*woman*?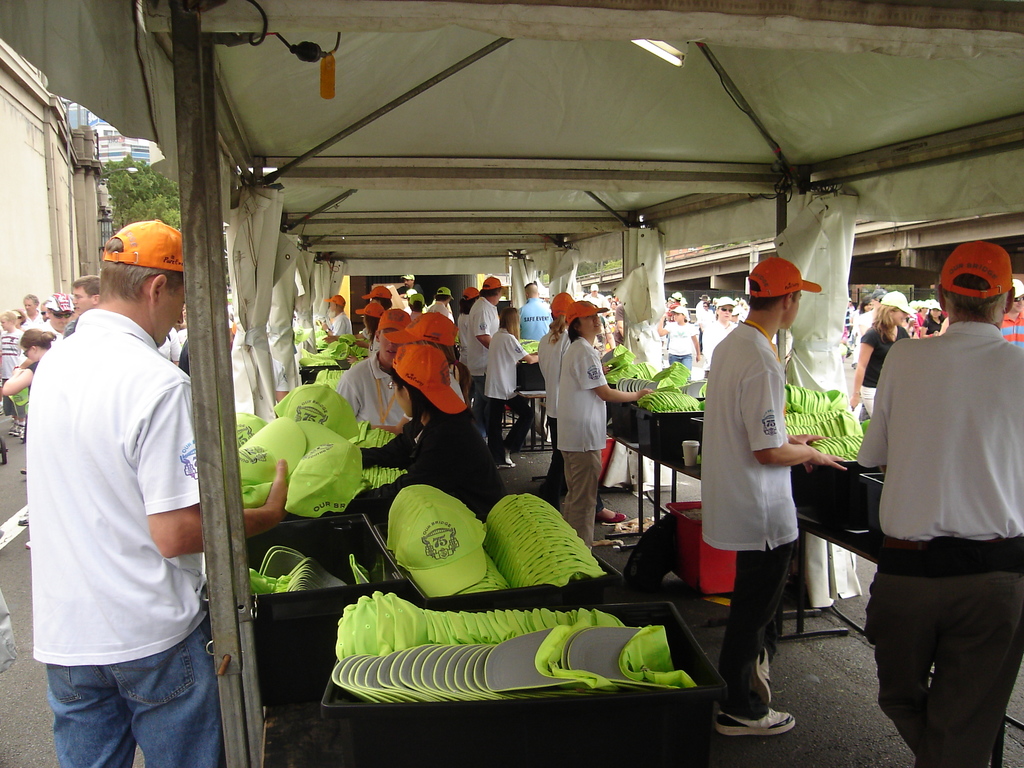
<bbox>856, 295, 872, 313</bbox>
